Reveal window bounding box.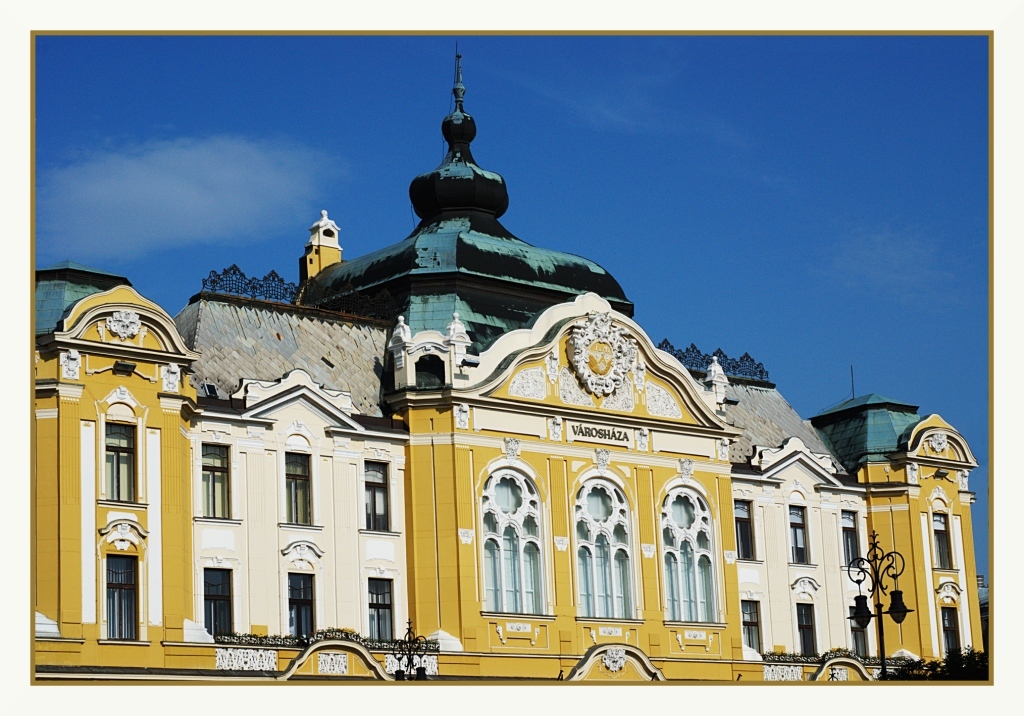
Revealed: x1=280 y1=453 x2=313 y2=533.
